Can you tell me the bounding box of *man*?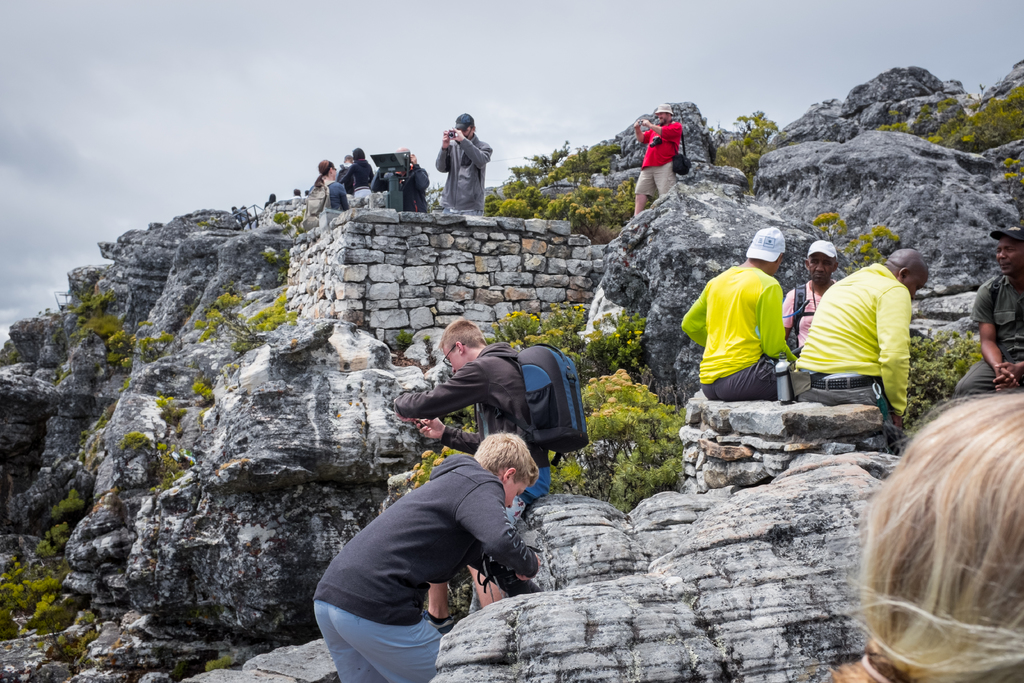
detection(230, 204, 248, 225).
